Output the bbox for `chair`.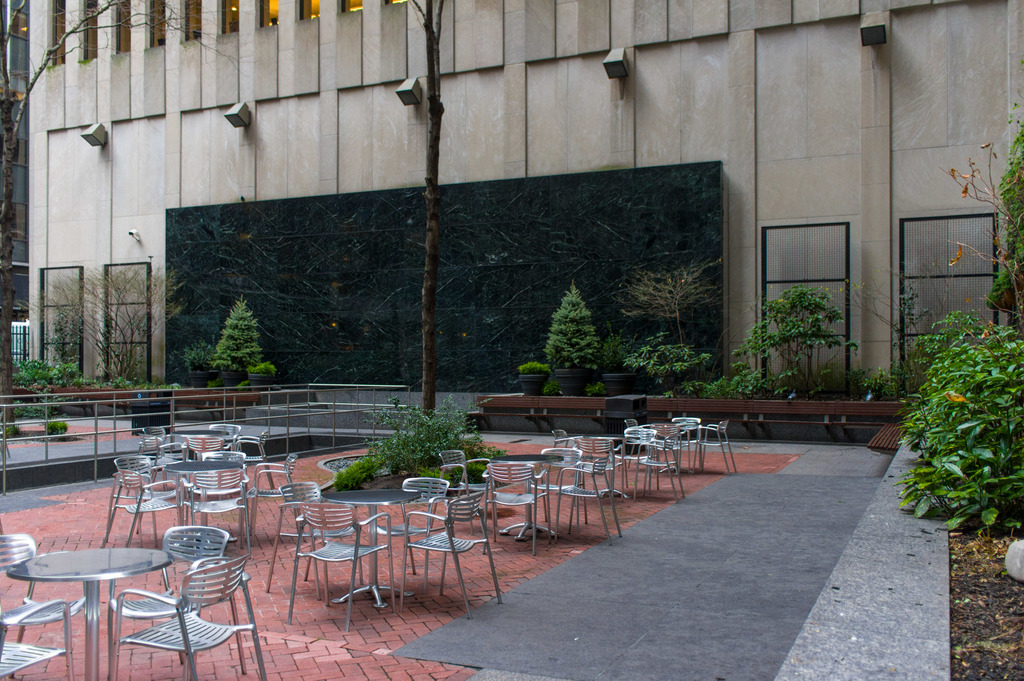
479, 460, 547, 555.
